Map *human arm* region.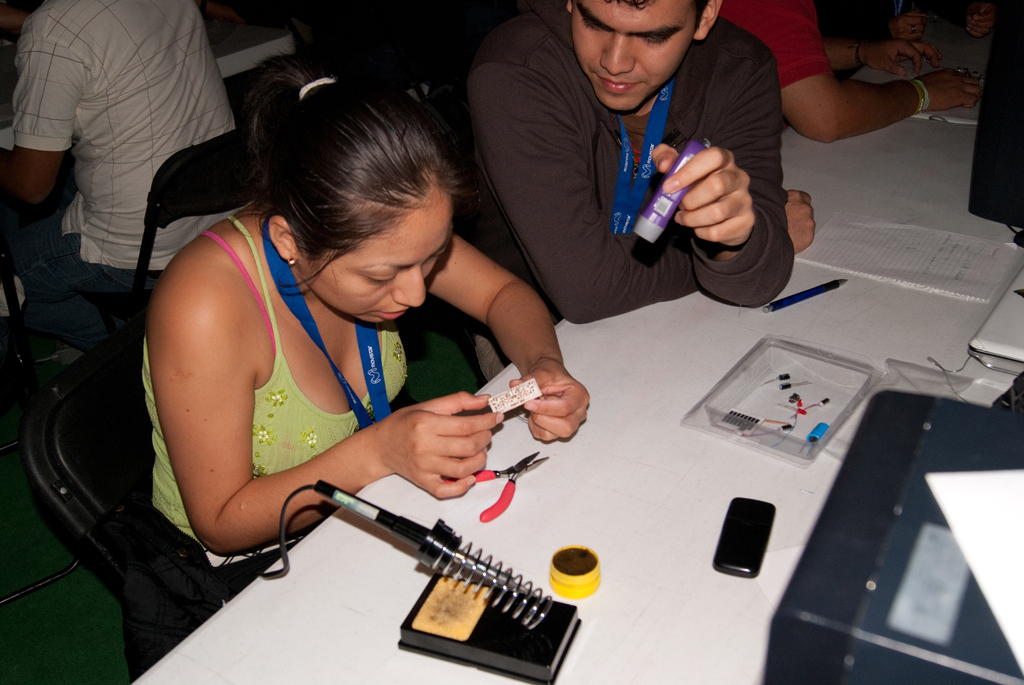
Mapped to x1=860 y1=30 x2=942 y2=83.
